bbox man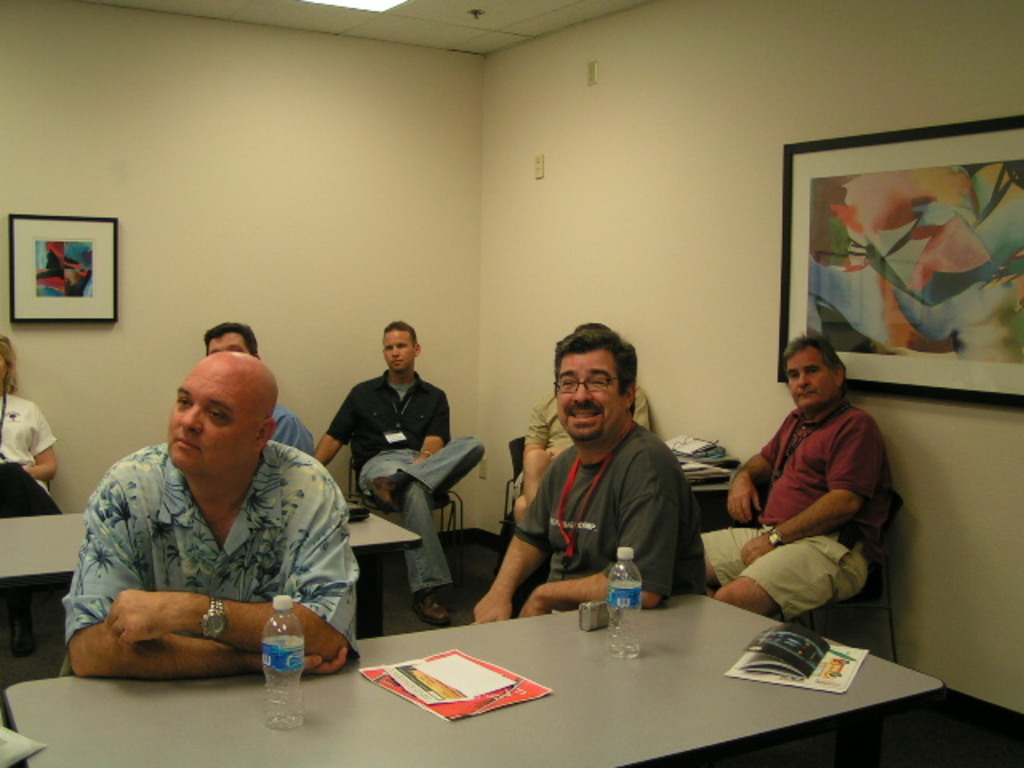
[696,341,899,618]
